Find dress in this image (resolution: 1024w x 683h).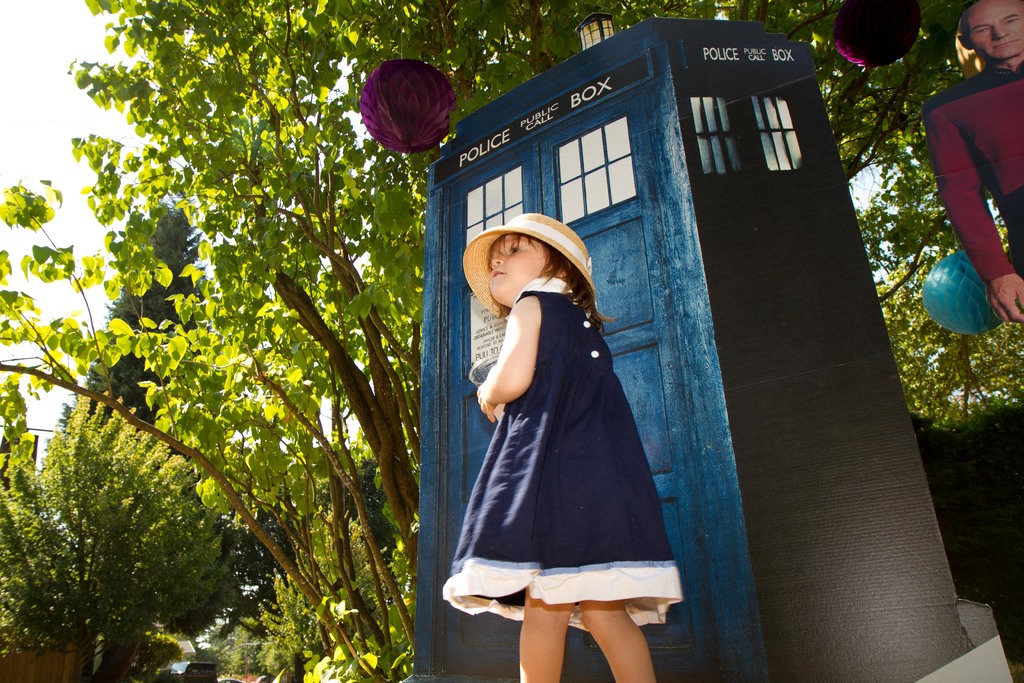
x1=444 y1=268 x2=682 y2=629.
